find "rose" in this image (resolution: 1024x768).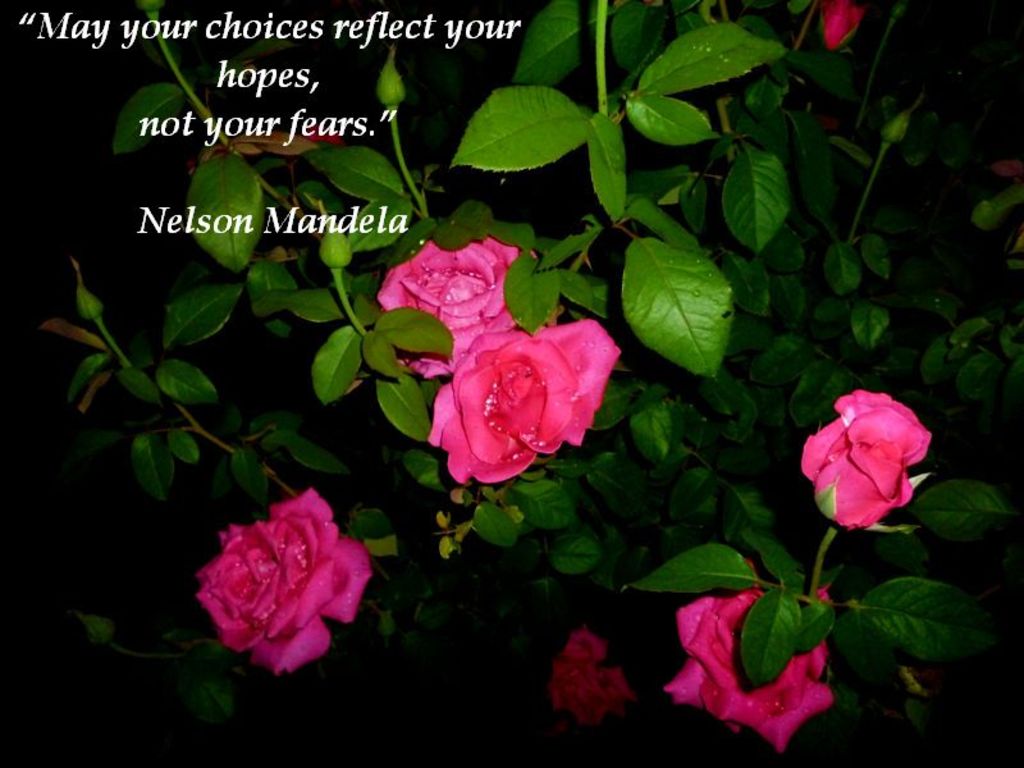
<bbox>563, 630, 604, 666</bbox>.
